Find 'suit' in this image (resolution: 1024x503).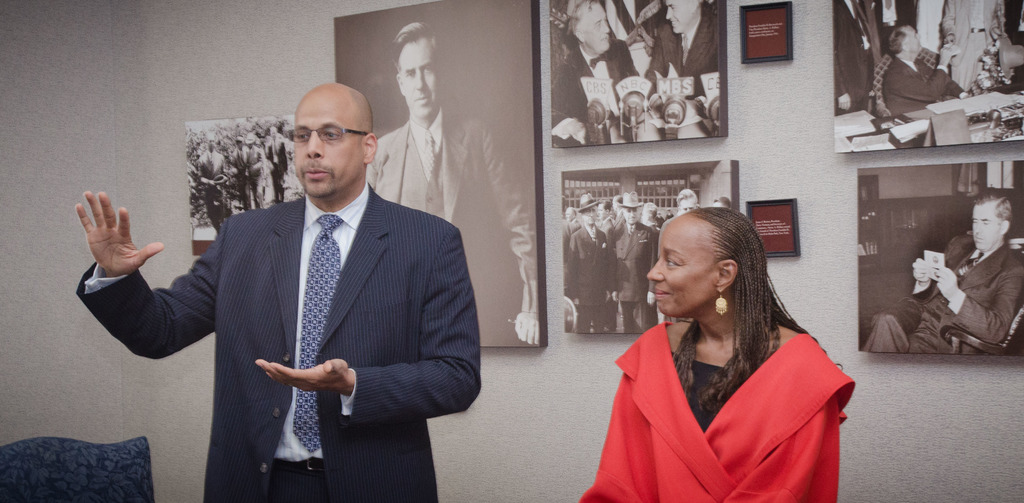
bbox=(97, 133, 433, 464).
